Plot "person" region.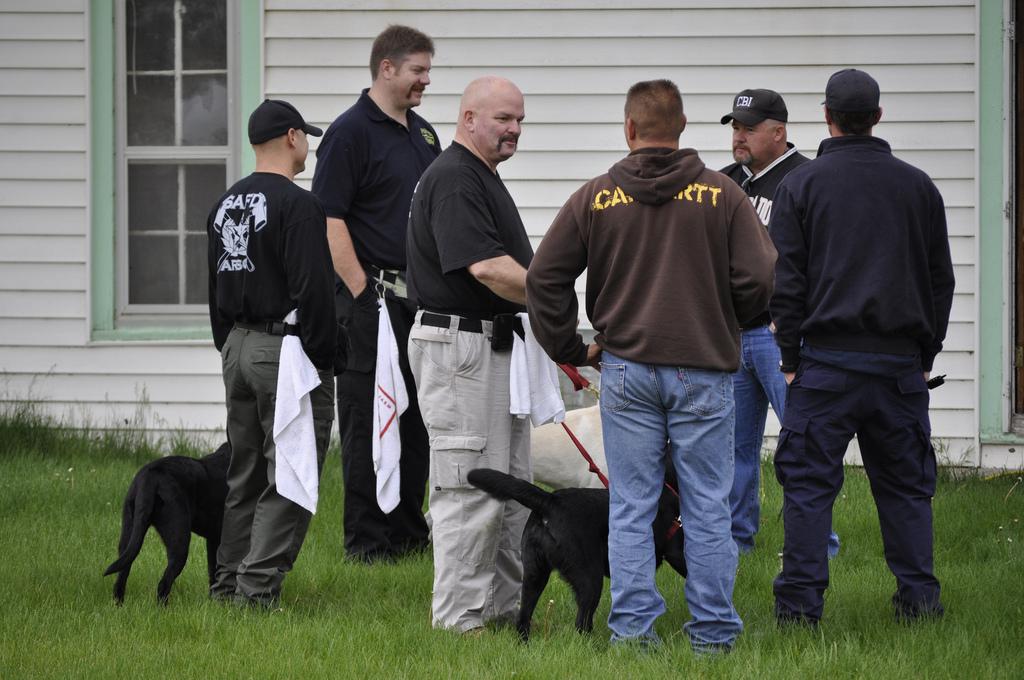
Plotted at l=766, t=85, r=964, b=639.
